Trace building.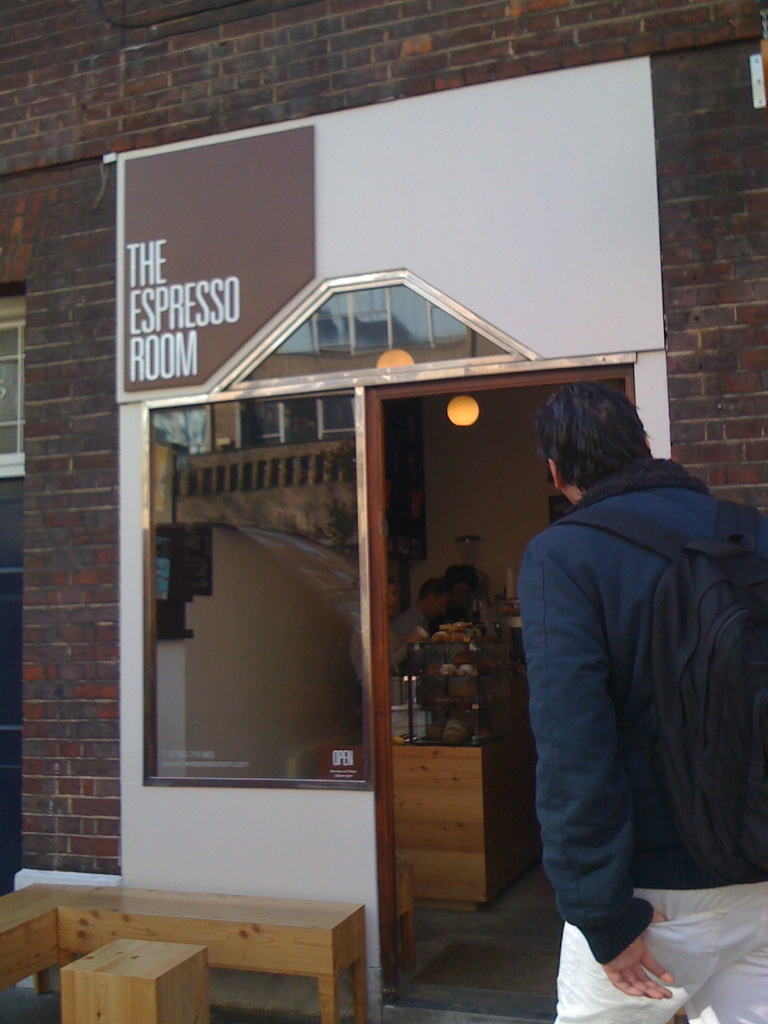
Traced to [x1=0, y1=0, x2=767, y2=1000].
